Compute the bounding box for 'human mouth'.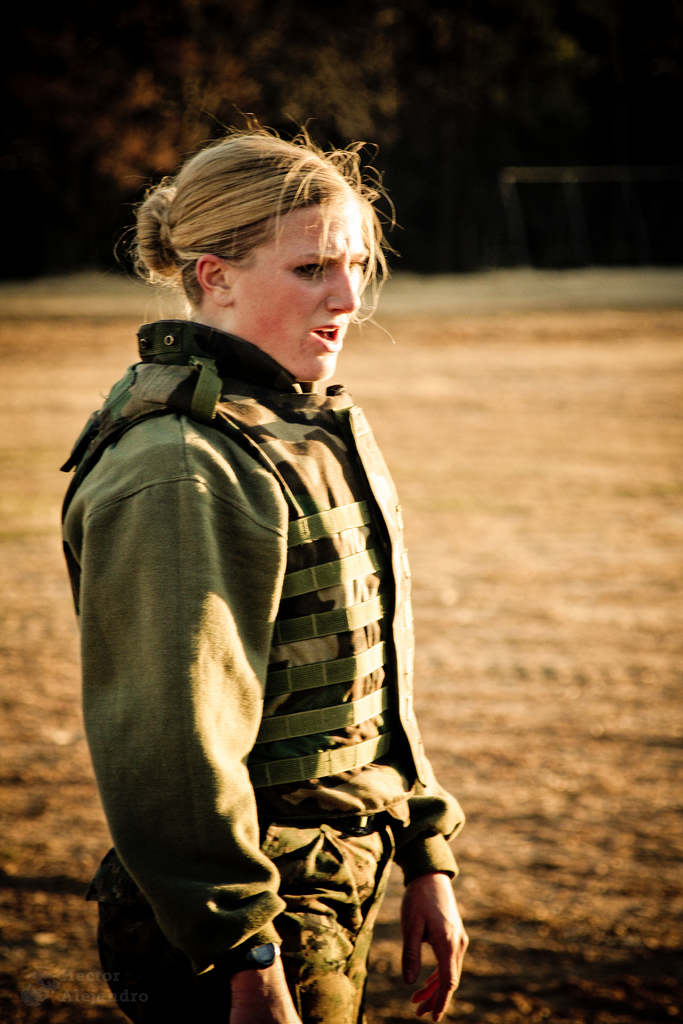
311 324 339 342.
